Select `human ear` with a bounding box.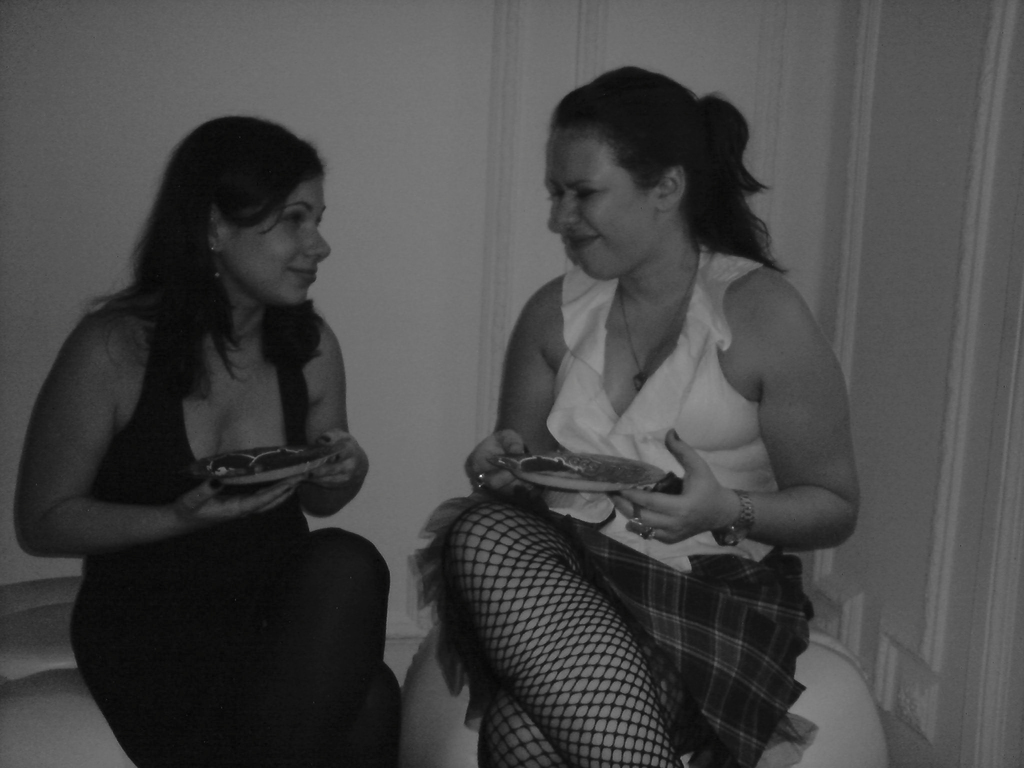
left=652, top=164, right=685, bottom=209.
